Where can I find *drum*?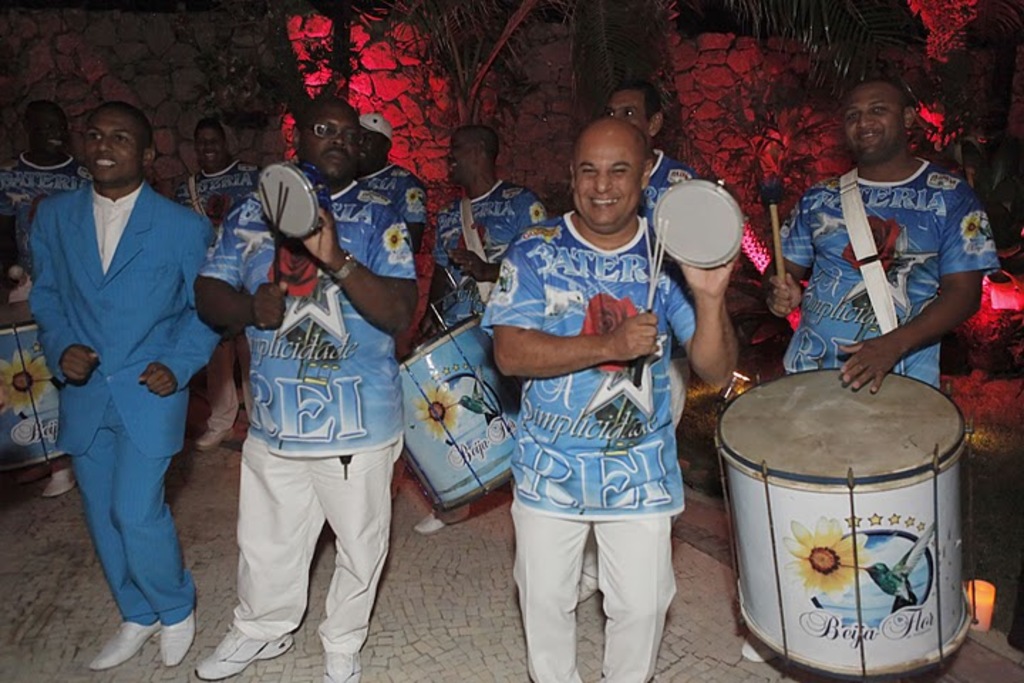
You can find it at x1=398, y1=313, x2=526, y2=512.
